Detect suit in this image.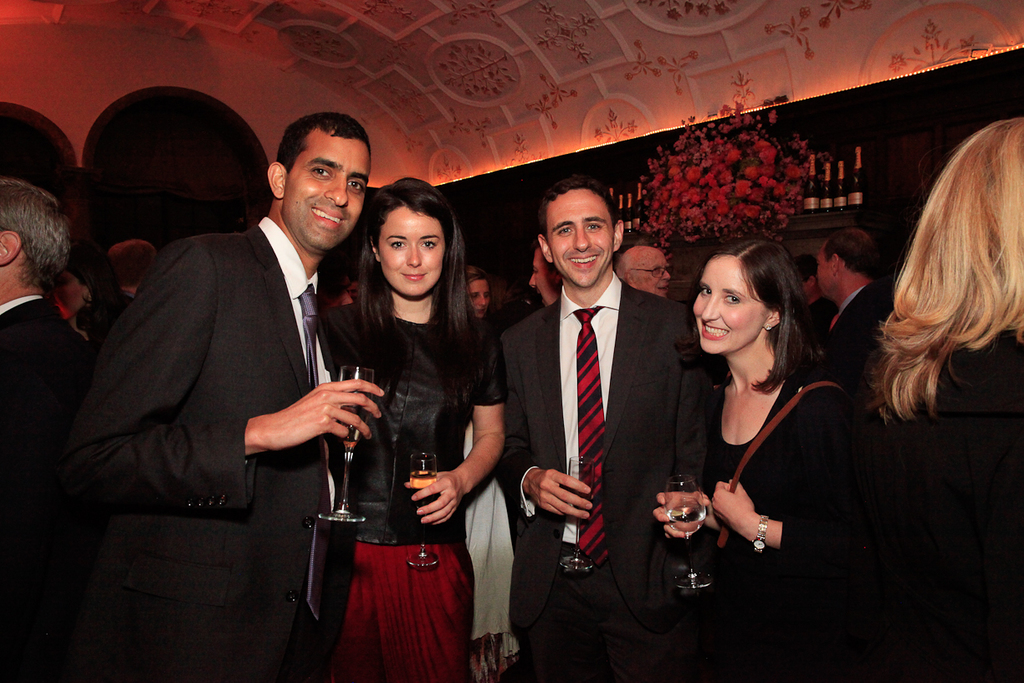
Detection: x1=74, y1=147, x2=383, y2=647.
